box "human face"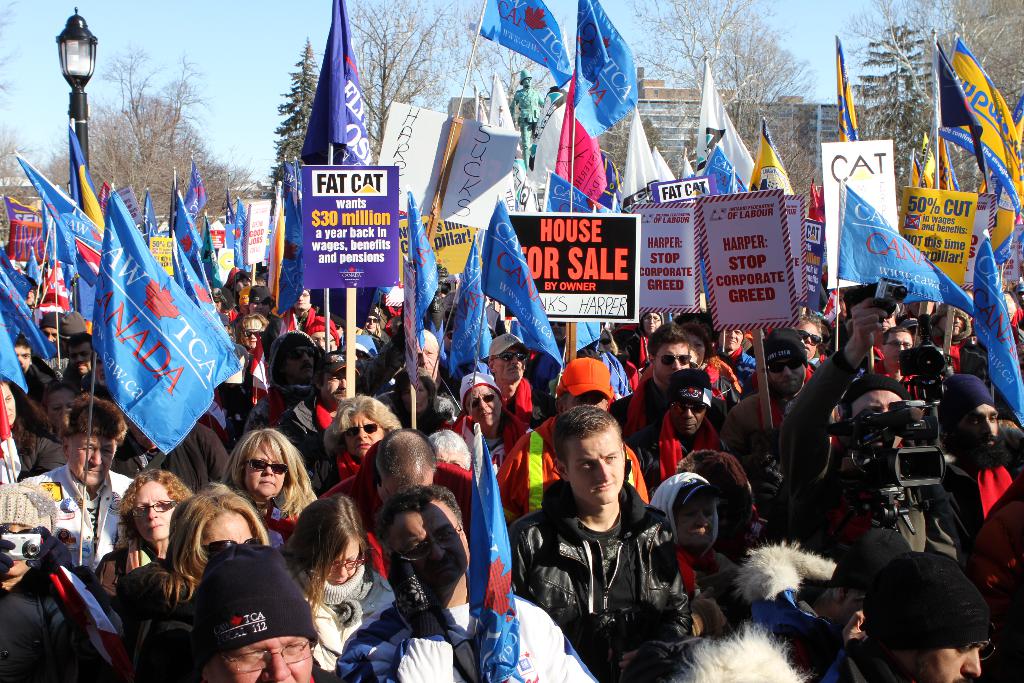
crop(402, 379, 428, 413)
